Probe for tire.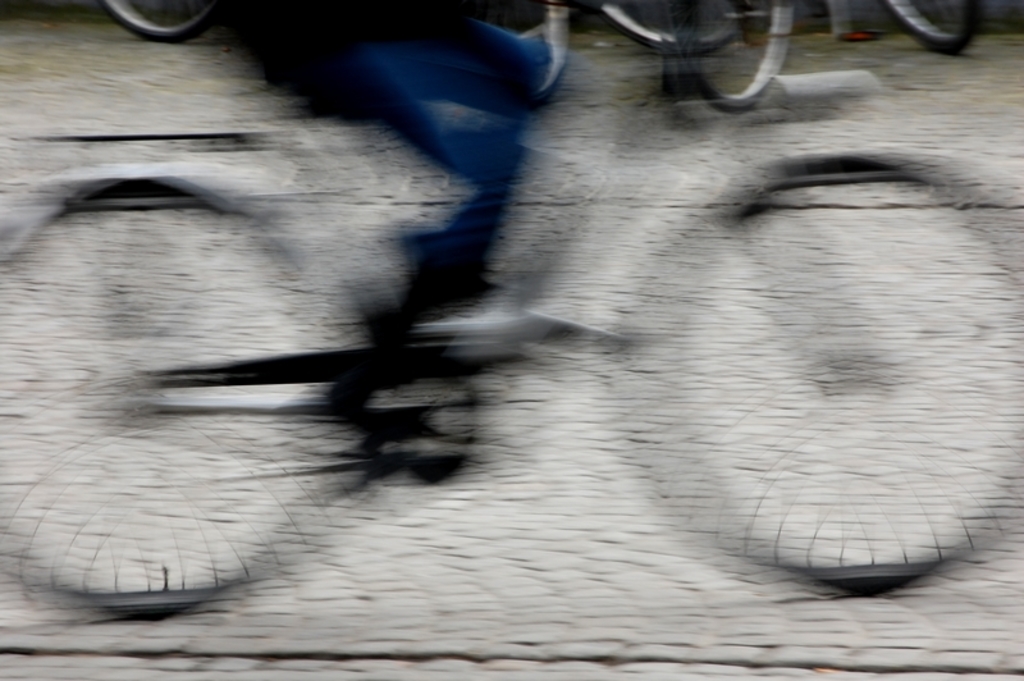
Probe result: bbox(884, 0, 984, 56).
